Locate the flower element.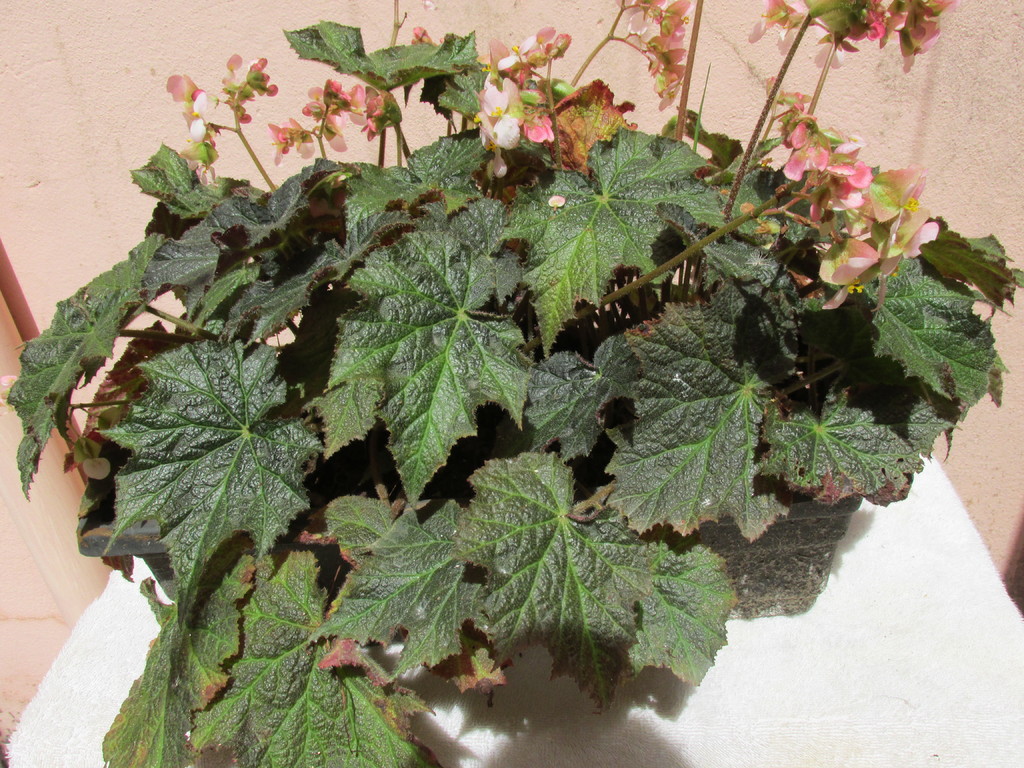
Element bbox: <bbox>223, 47, 273, 122</bbox>.
